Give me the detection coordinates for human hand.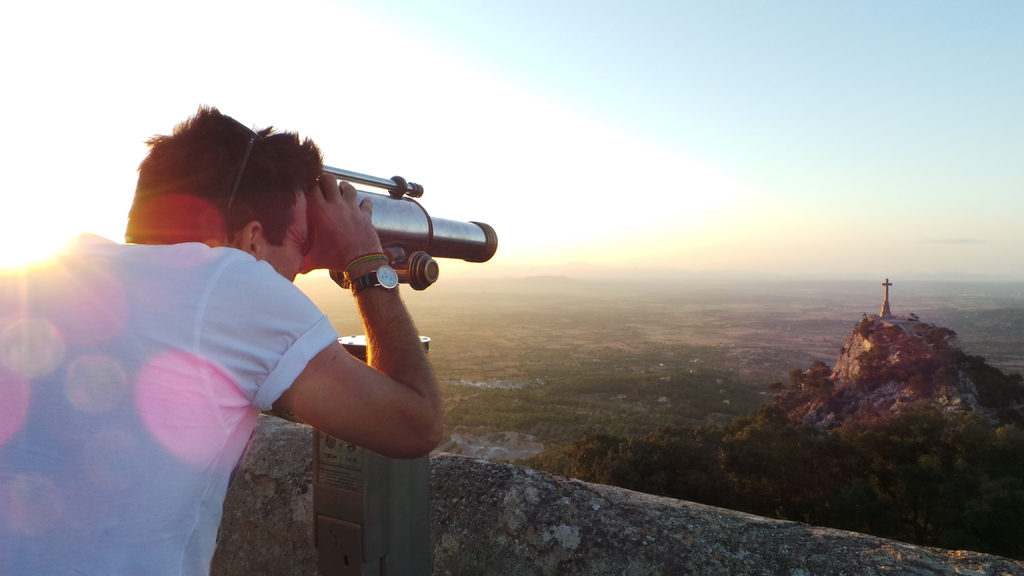
[295,174,376,269].
